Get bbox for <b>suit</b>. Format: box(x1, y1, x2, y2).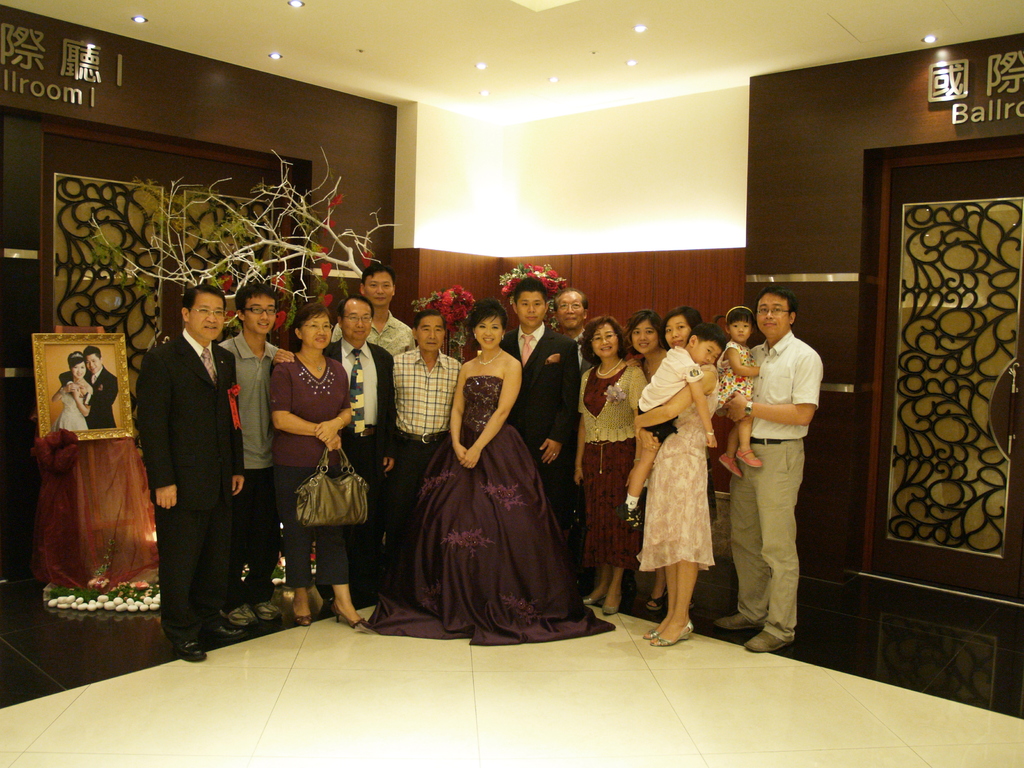
box(313, 339, 395, 600).
